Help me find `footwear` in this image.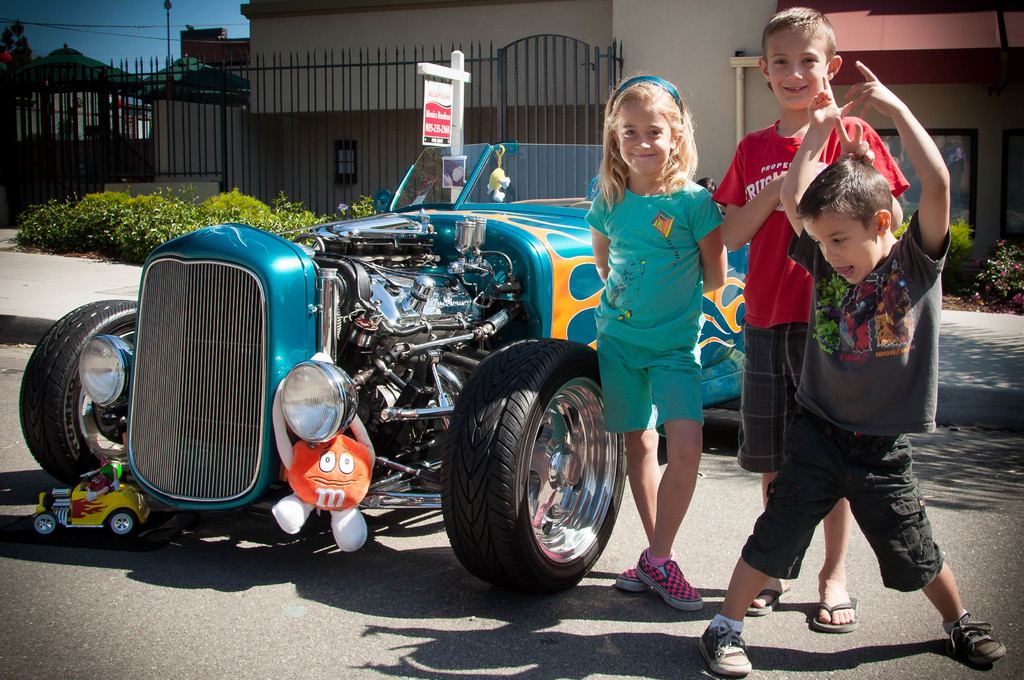
Found it: (x1=813, y1=595, x2=857, y2=634).
